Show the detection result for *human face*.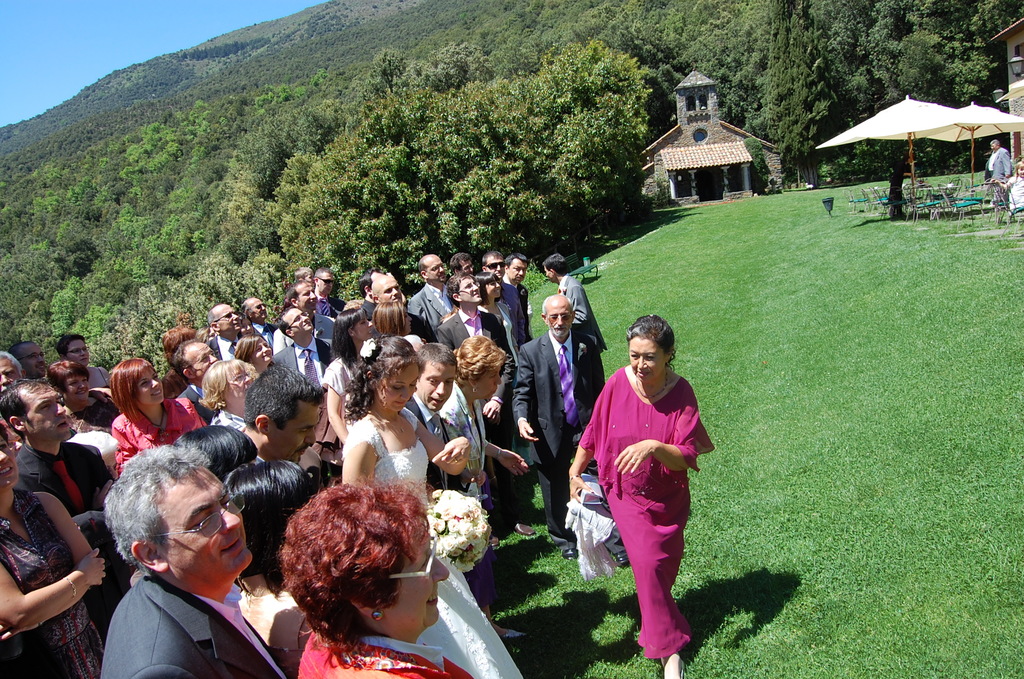
crop(66, 372, 88, 400).
